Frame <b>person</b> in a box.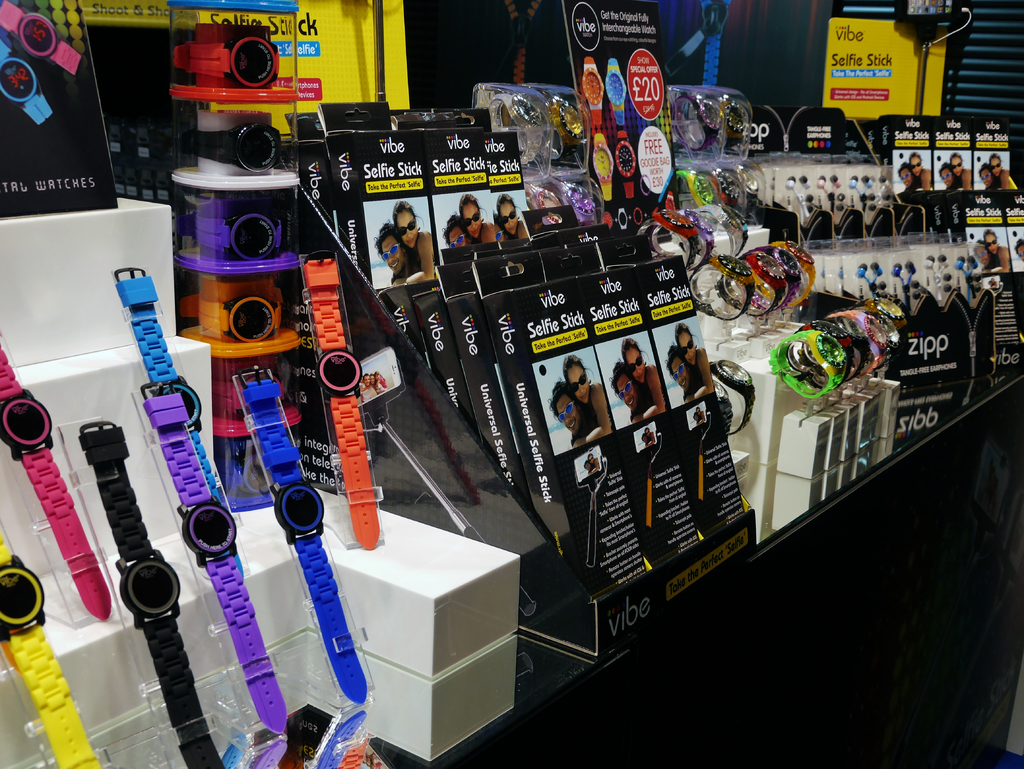
(950, 149, 980, 190).
